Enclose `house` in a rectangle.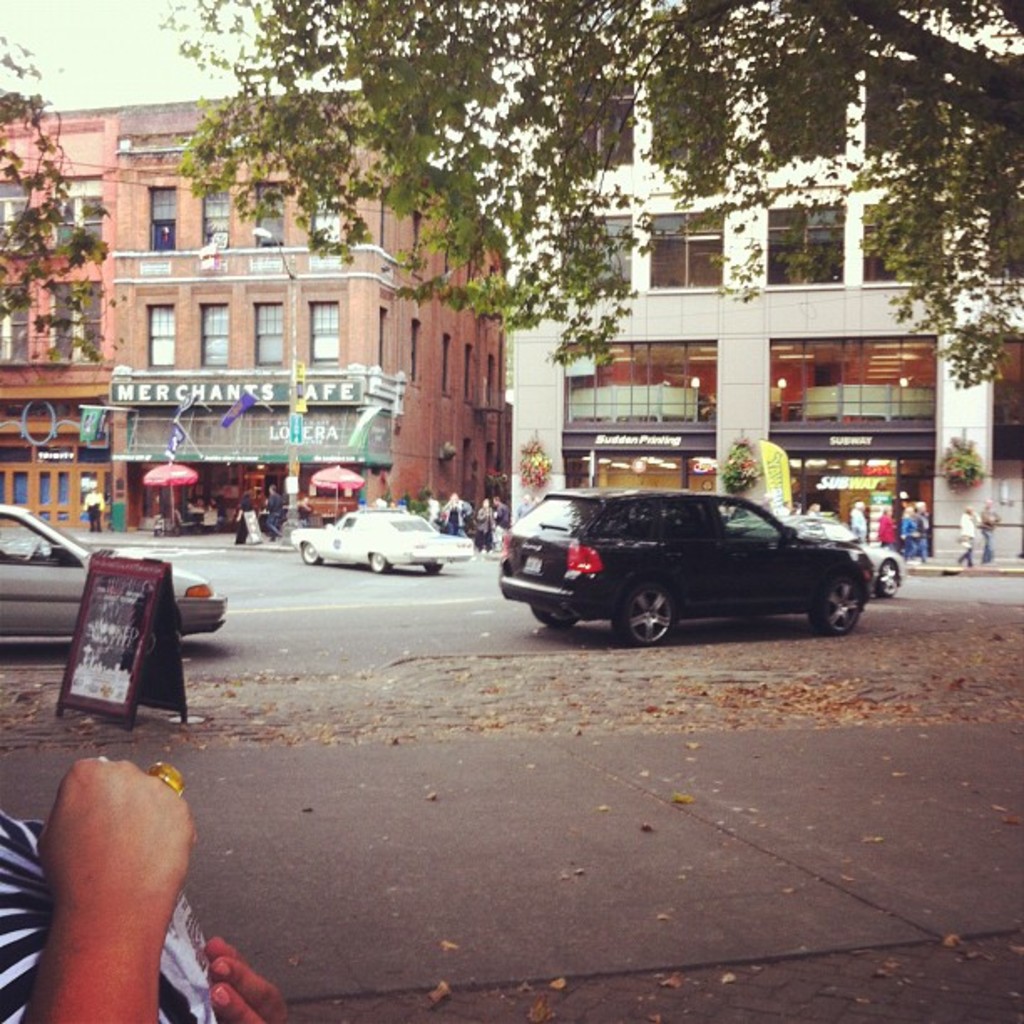
Rect(119, 99, 510, 524).
